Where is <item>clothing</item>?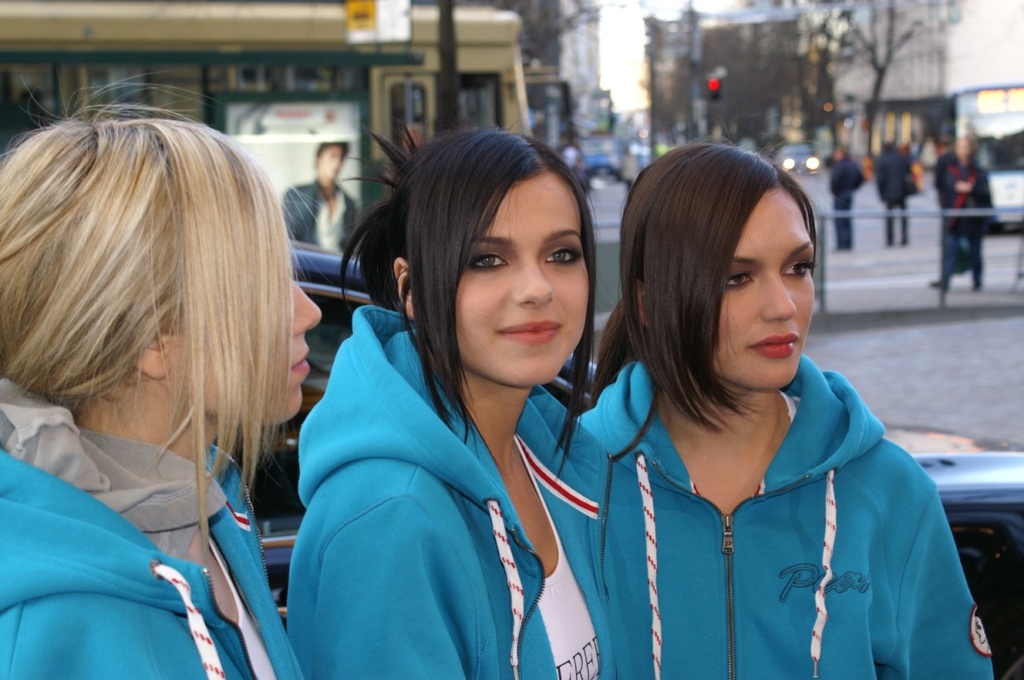
pyautogui.locateOnScreen(932, 150, 951, 202).
